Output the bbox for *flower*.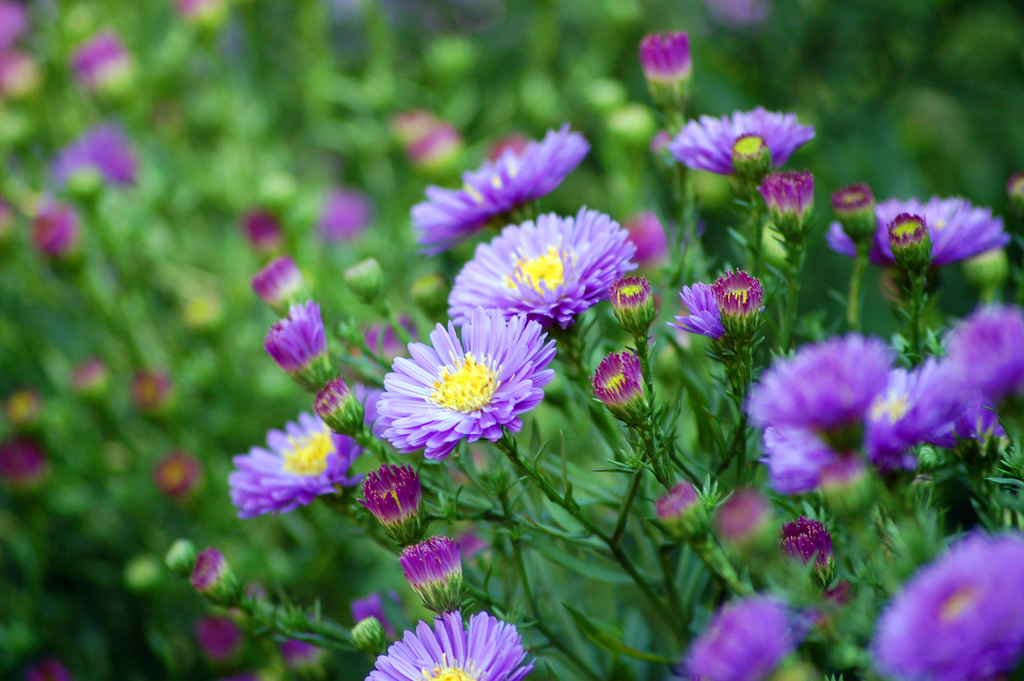
bbox(824, 195, 1002, 273).
